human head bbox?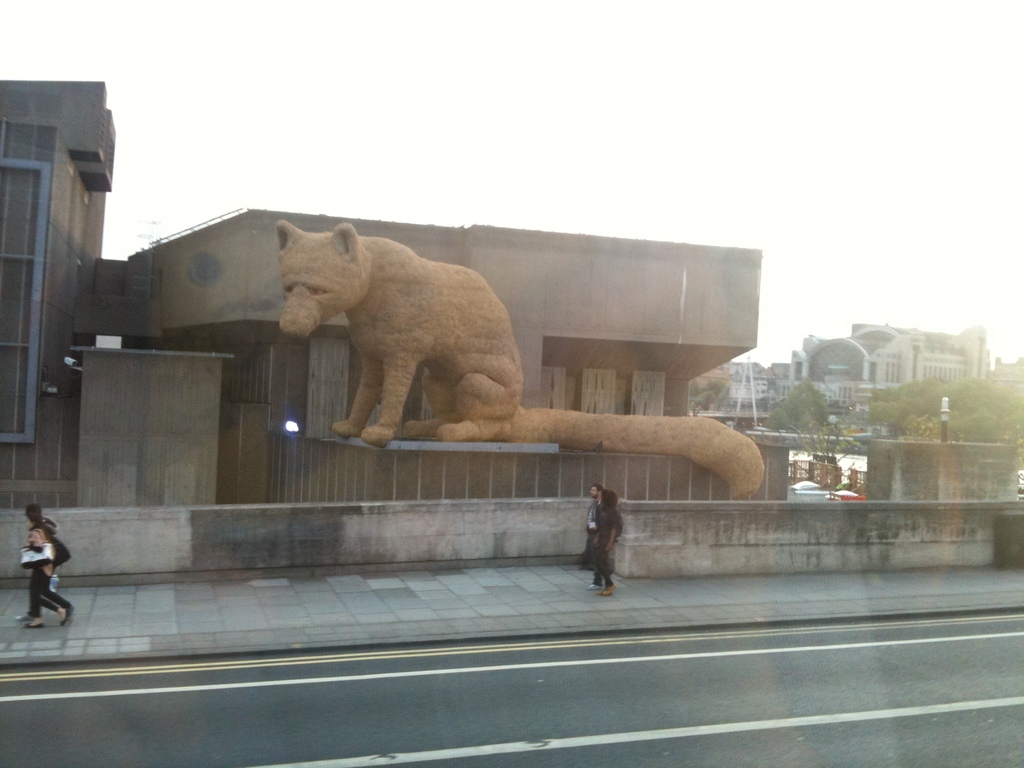
[602, 492, 618, 508]
